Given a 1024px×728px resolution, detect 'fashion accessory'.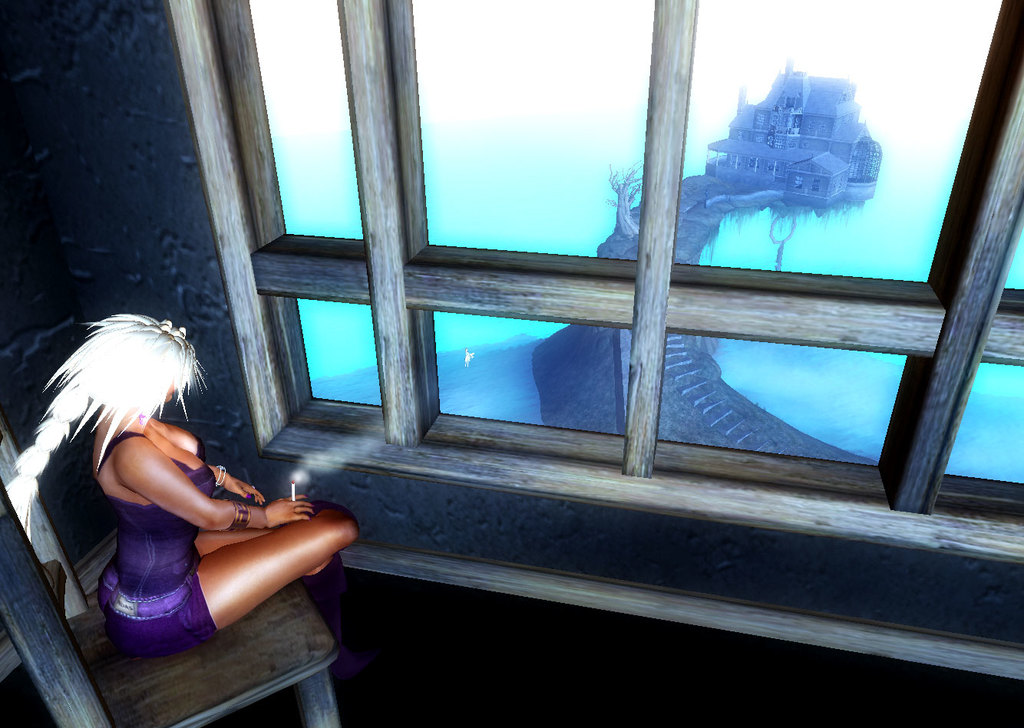
l=225, t=497, r=254, b=532.
